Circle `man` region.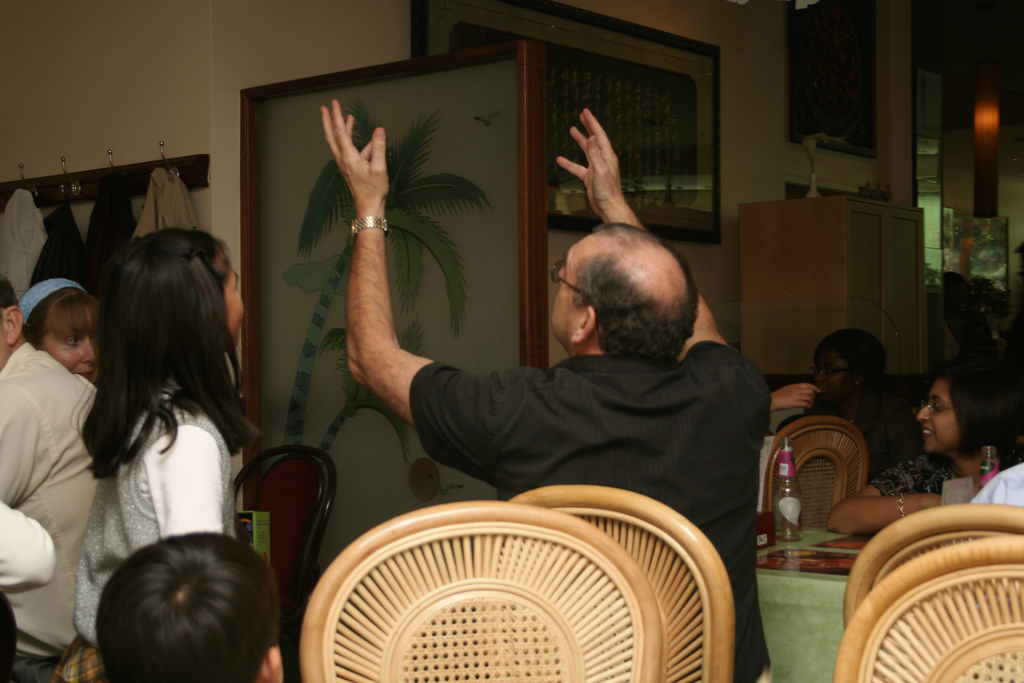
Region: pyautogui.locateOnScreen(0, 272, 107, 682).
